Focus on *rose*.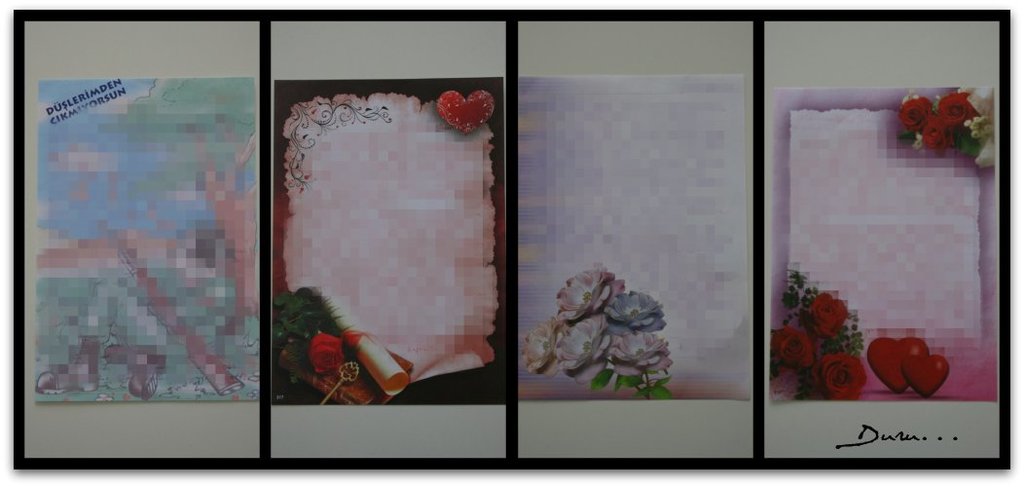
Focused at <bbox>599, 290, 662, 326</bbox>.
